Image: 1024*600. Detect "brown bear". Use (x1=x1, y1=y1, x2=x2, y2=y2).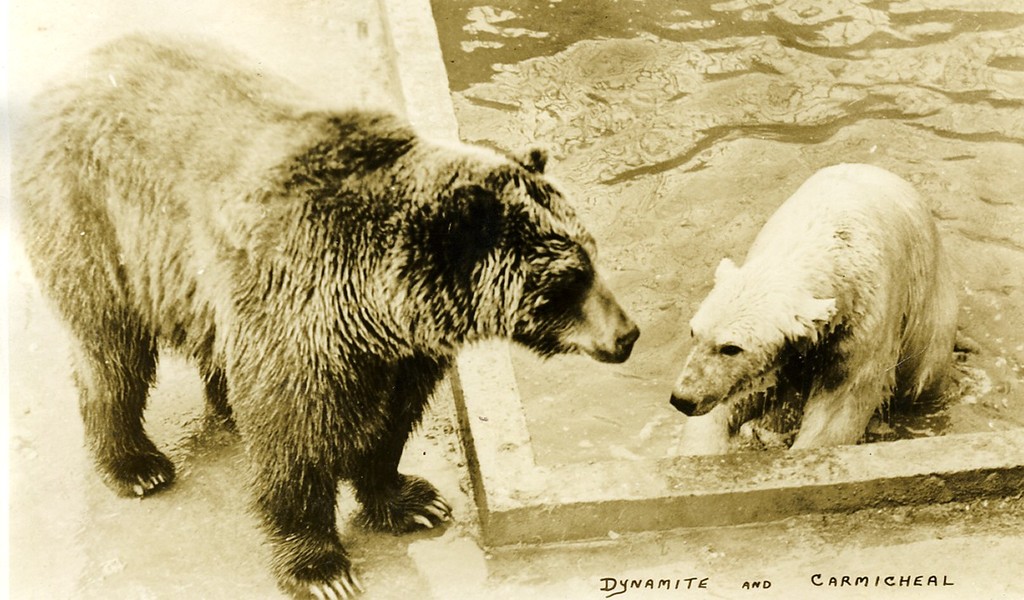
(x1=6, y1=21, x2=639, y2=599).
